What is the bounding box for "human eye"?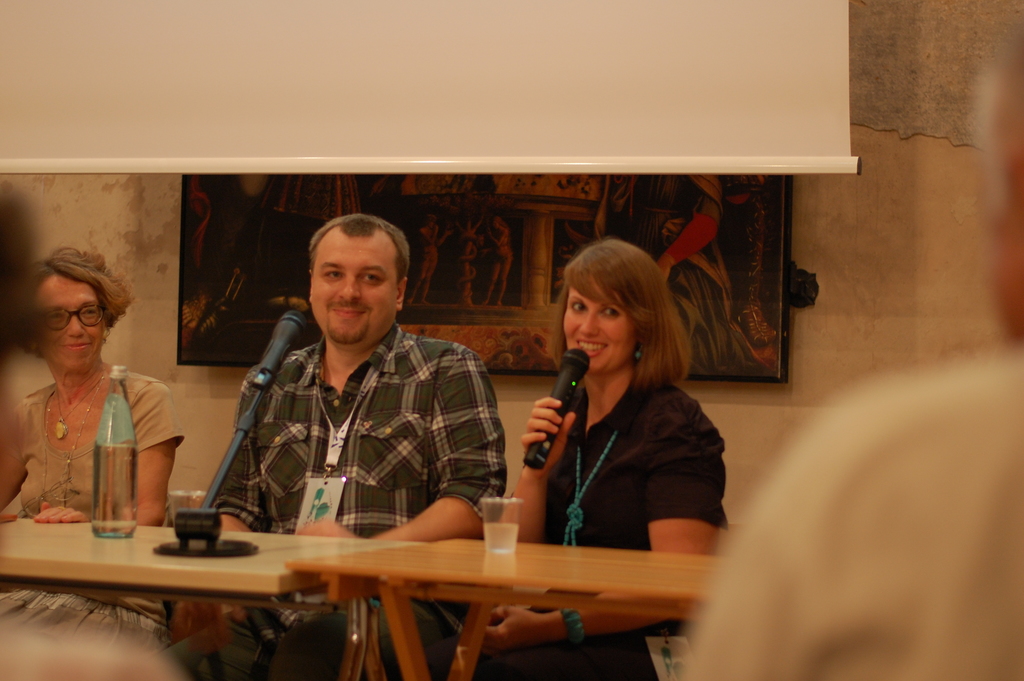
crop(358, 269, 385, 285).
